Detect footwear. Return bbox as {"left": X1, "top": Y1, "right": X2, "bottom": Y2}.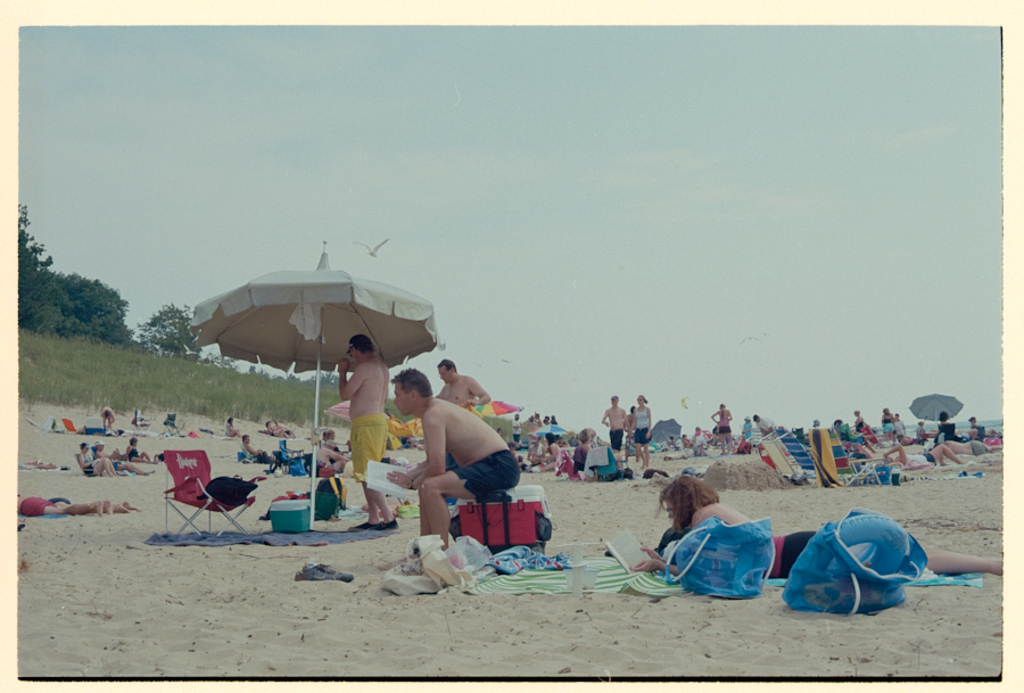
{"left": 294, "top": 559, "right": 354, "bottom": 587}.
